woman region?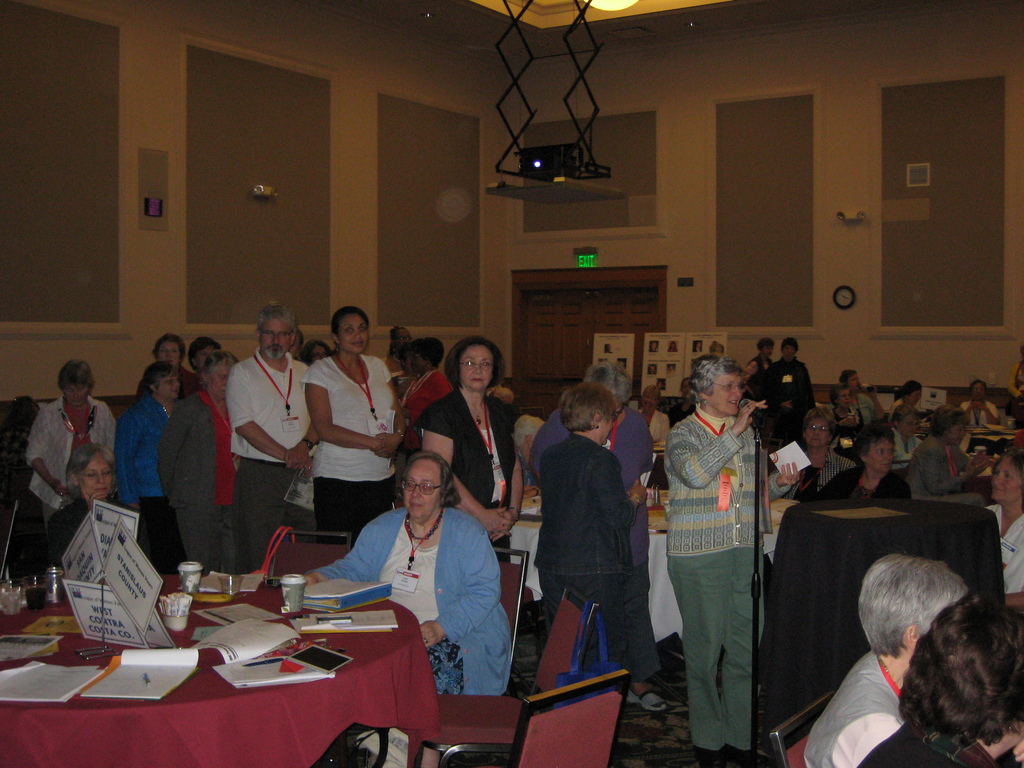
<region>822, 380, 865, 440</region>
